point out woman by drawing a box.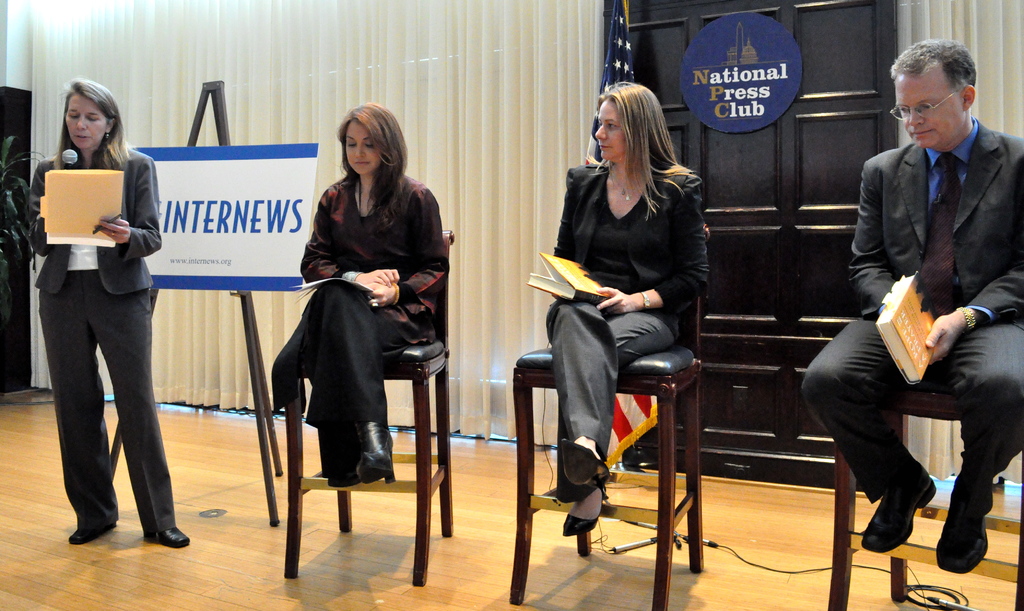
l=269, t=101, r=451, b=491.
